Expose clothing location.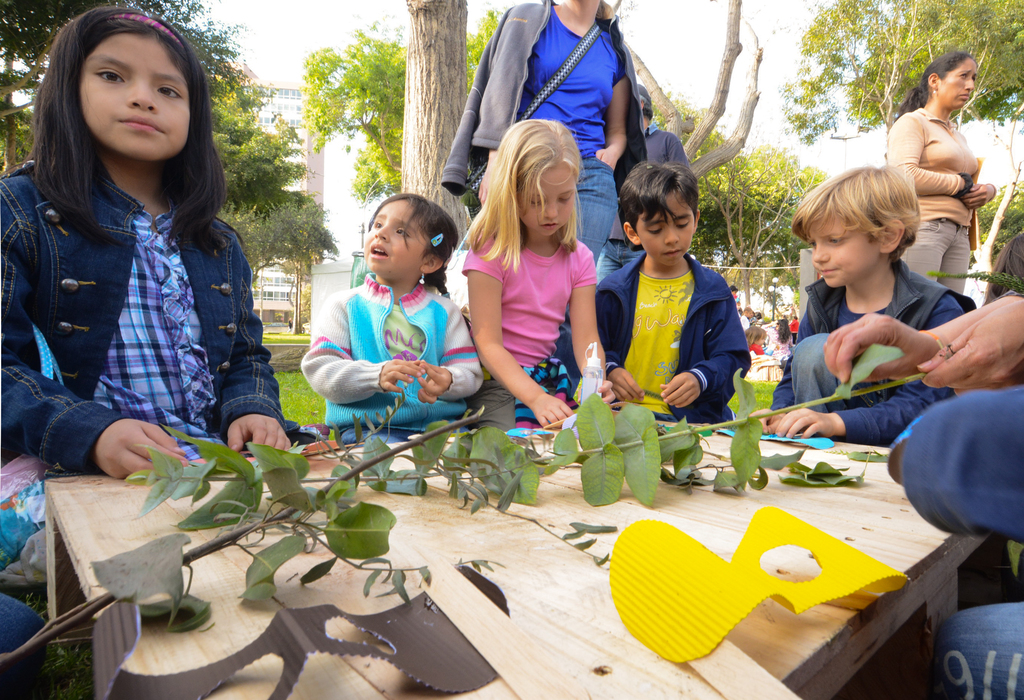
Exposed at x1=627, y1=123, x2=683, y2=178.
